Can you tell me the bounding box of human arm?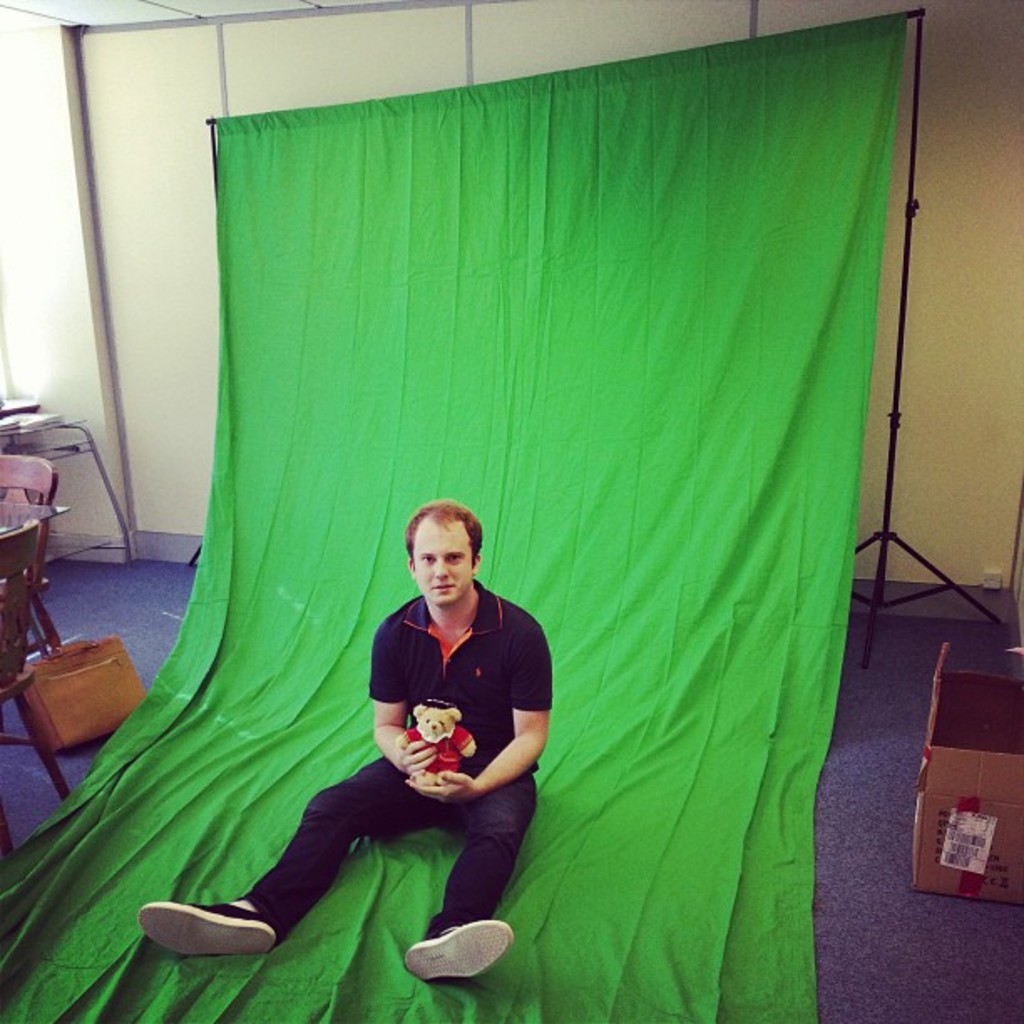
crop(366, 607, 435, 795).
